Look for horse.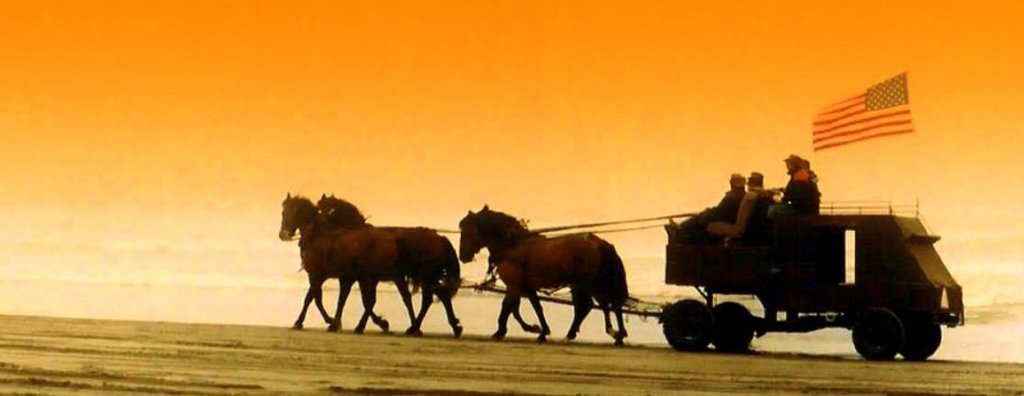
Found: 274:187:465:340.
